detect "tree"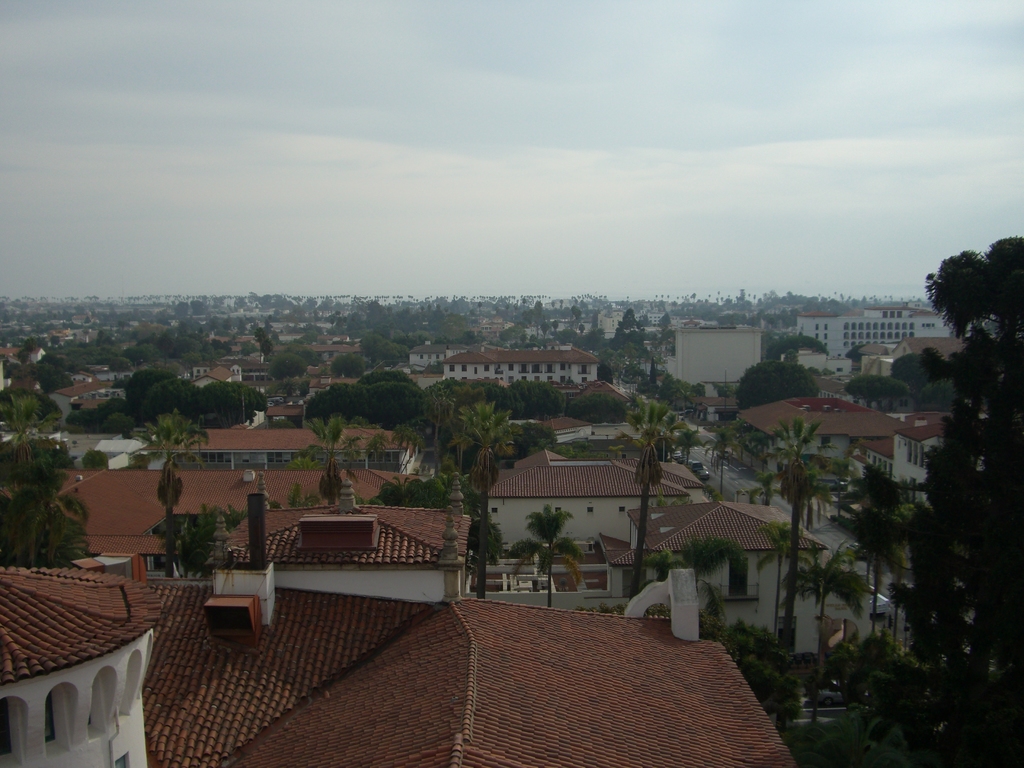
(0,415,95,570)
